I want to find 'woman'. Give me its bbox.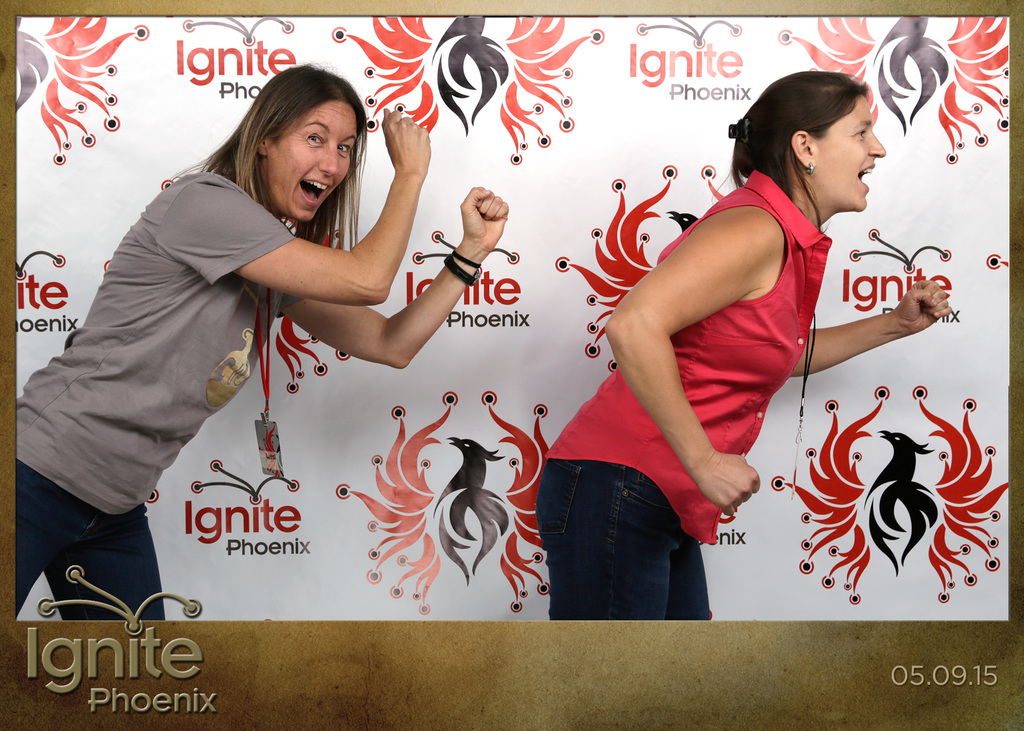
rect(13, 56, 514, 627).
